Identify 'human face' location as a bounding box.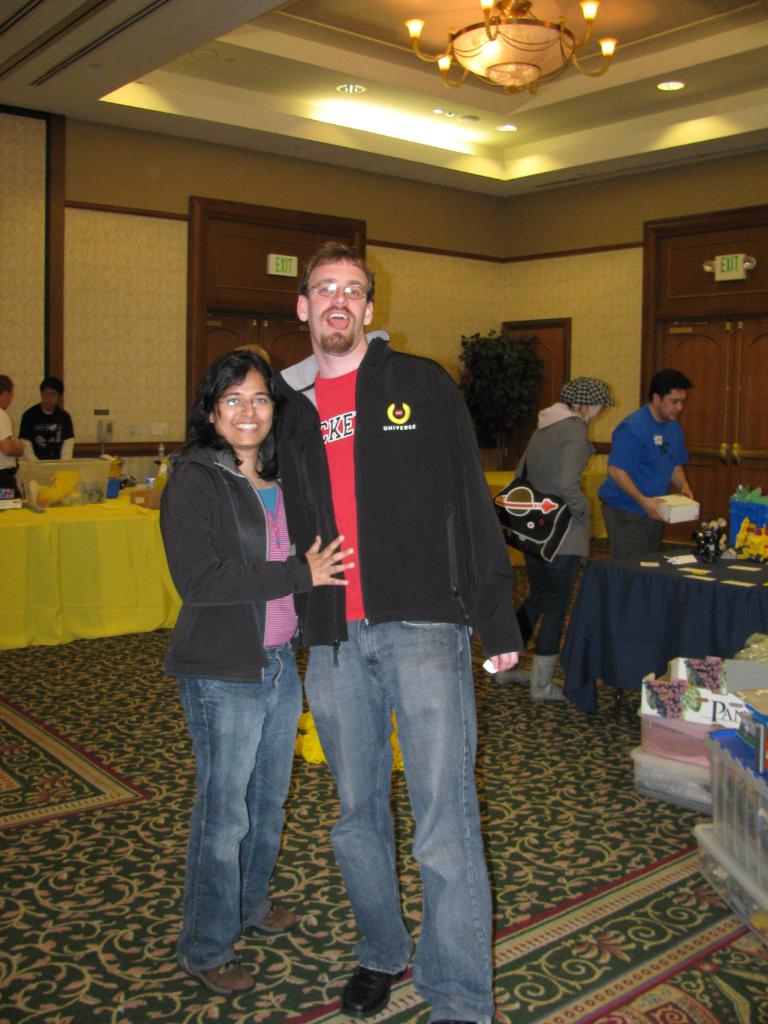
box(658, 392, 686, 415).
